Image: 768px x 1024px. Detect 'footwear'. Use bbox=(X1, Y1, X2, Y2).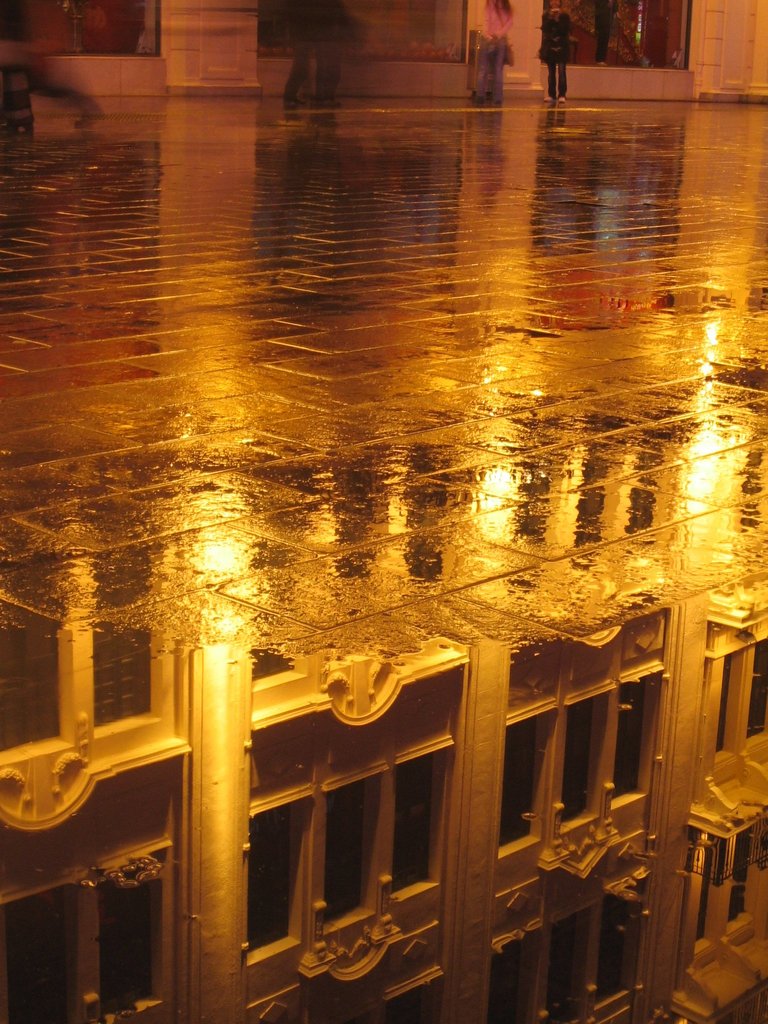
bbox=(73, 106, 104, 128).
